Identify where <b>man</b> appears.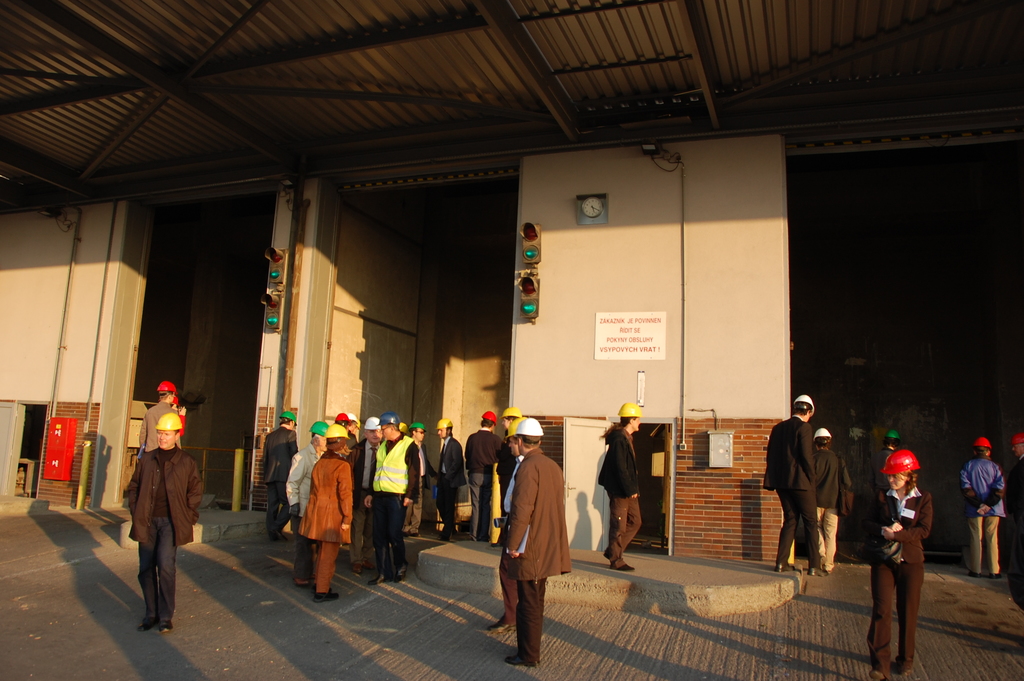
Appears at (410,422,434,534).
